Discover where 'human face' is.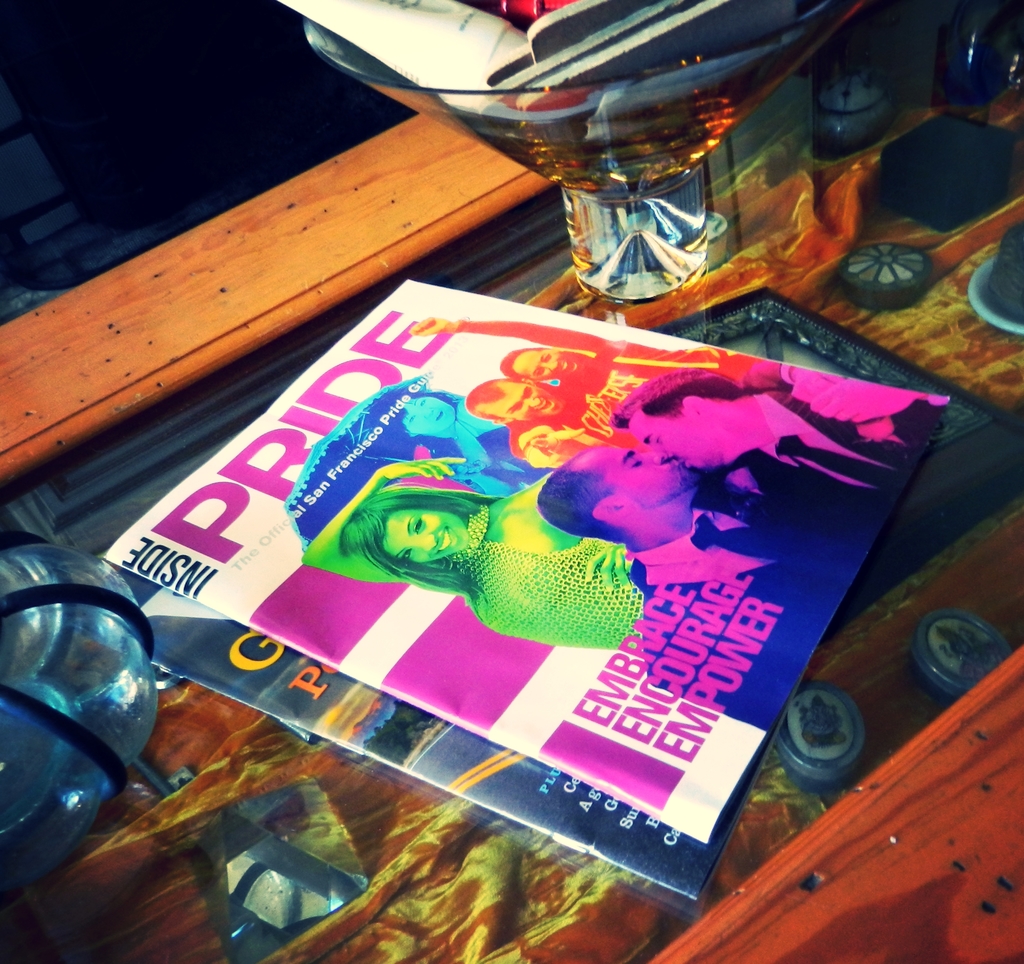
Discovered at {"x1": 482, "y1": 381, "x2": 559, "y2": 429}.
